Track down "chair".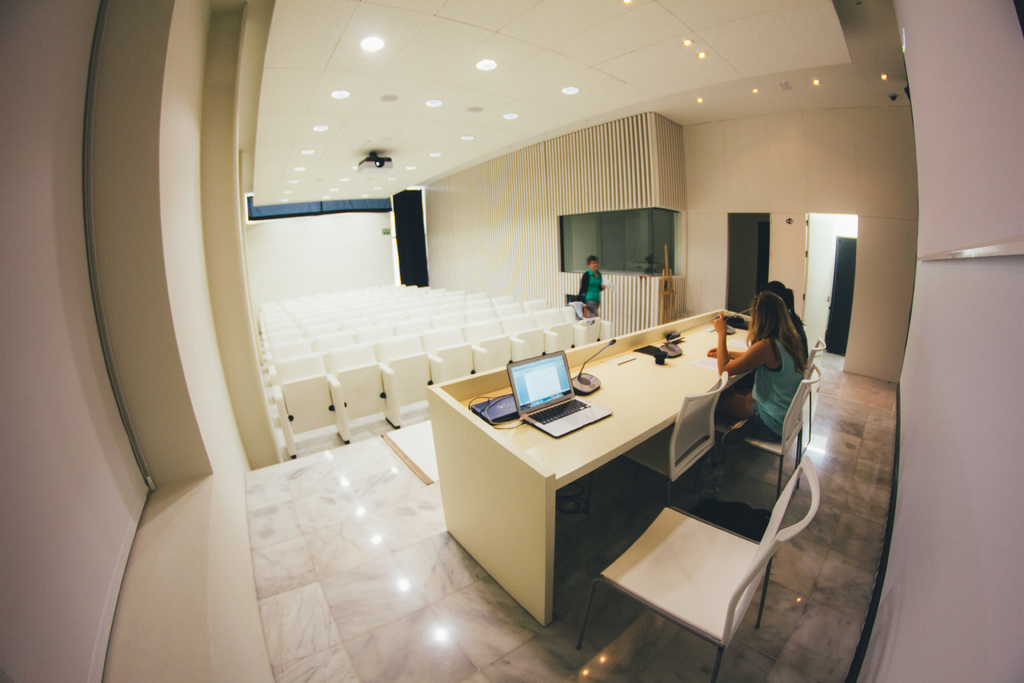
Tracked to x1=686 y1=357 x2=824 y2=506.
